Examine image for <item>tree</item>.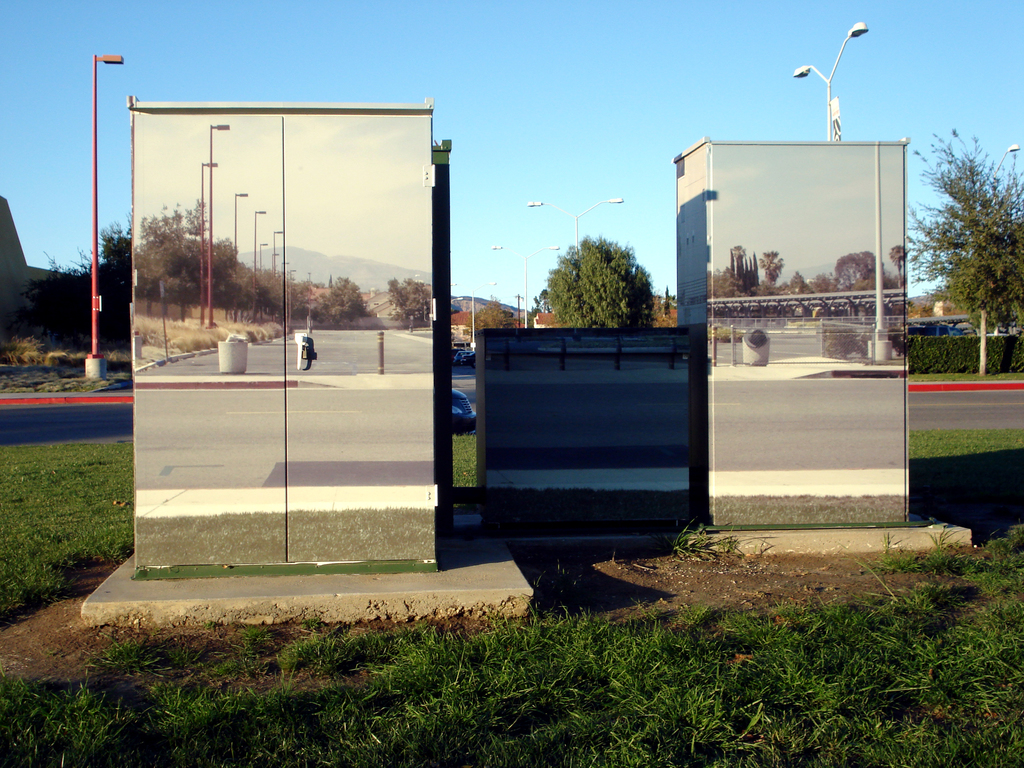
Examination result: [927,104,1020,361].
